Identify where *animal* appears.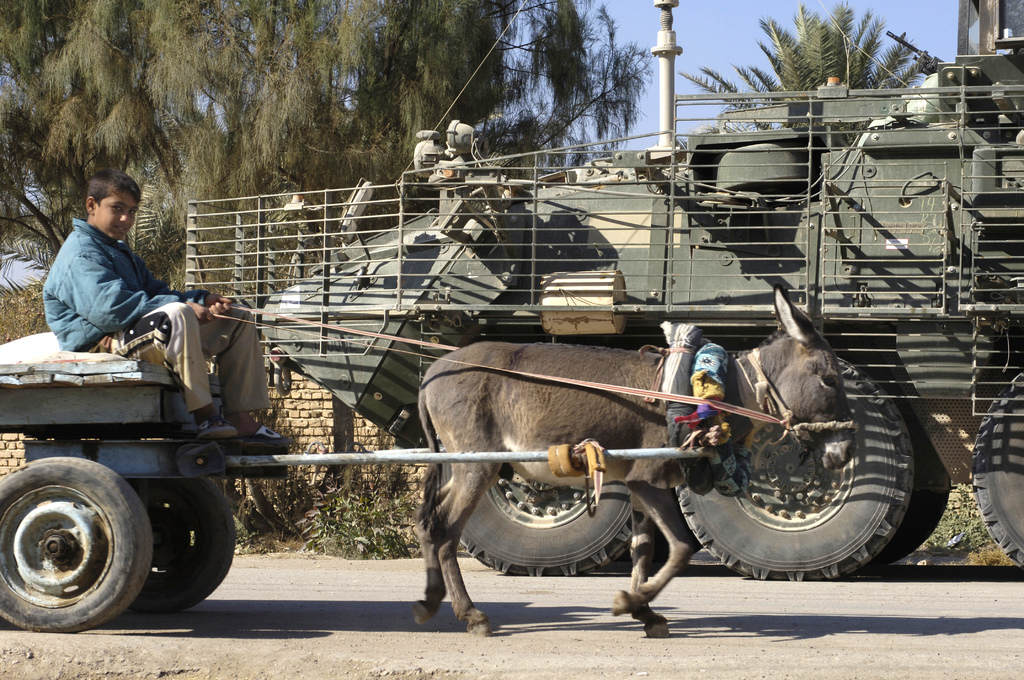
Appears at bbox=[408, 277, 858, 639].
